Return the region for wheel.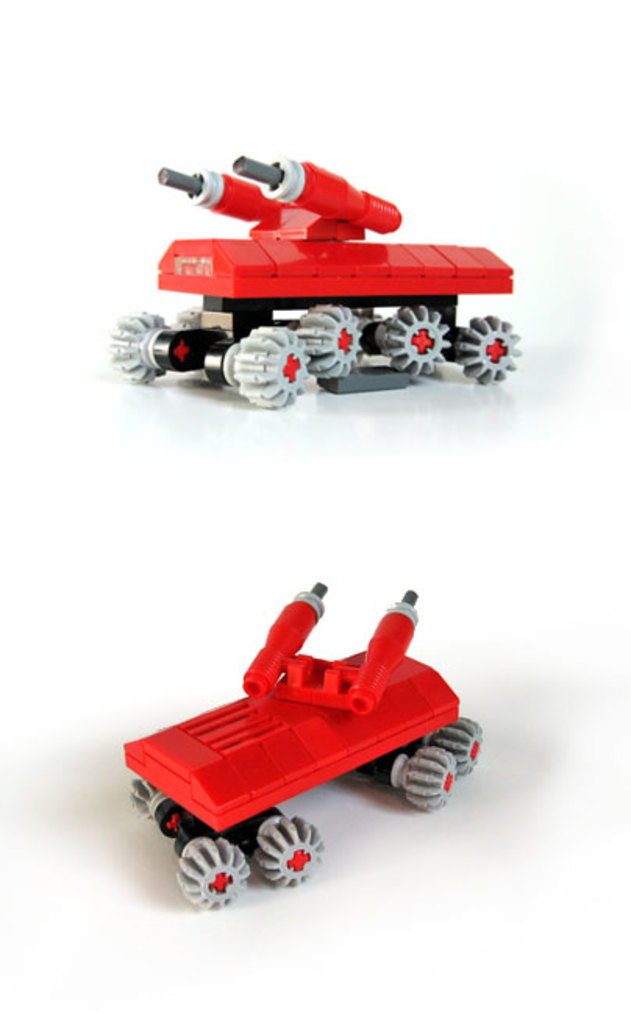
397 738 461 823.
